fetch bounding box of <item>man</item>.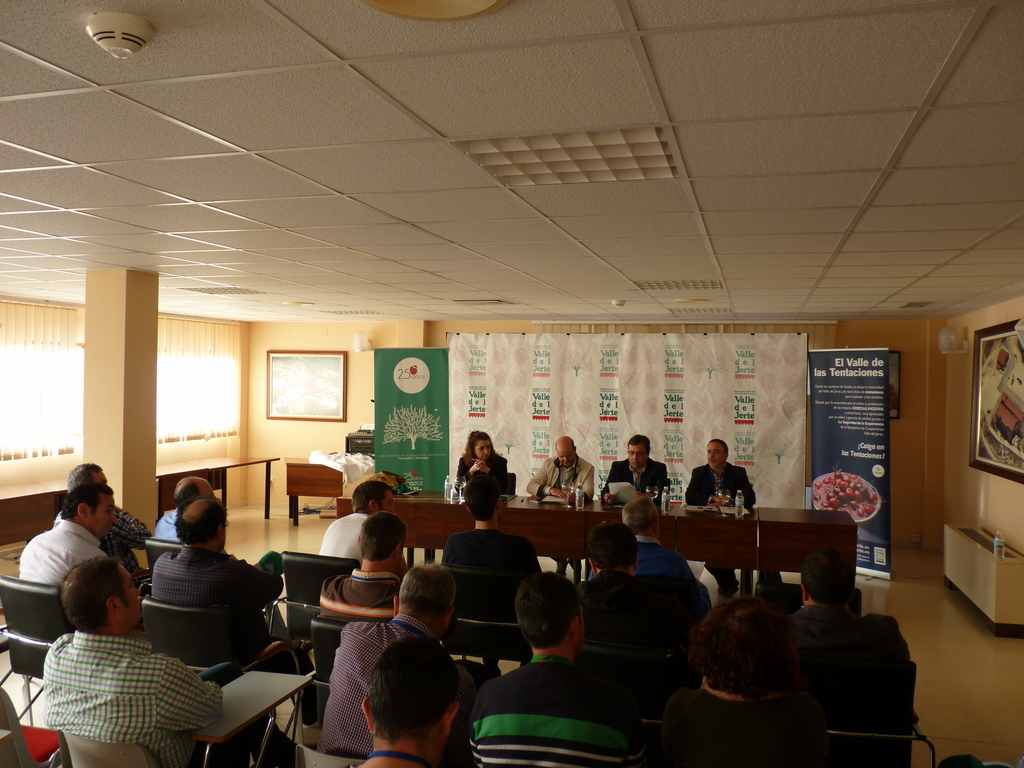
Bbox: 150, 495, 287, 648.
